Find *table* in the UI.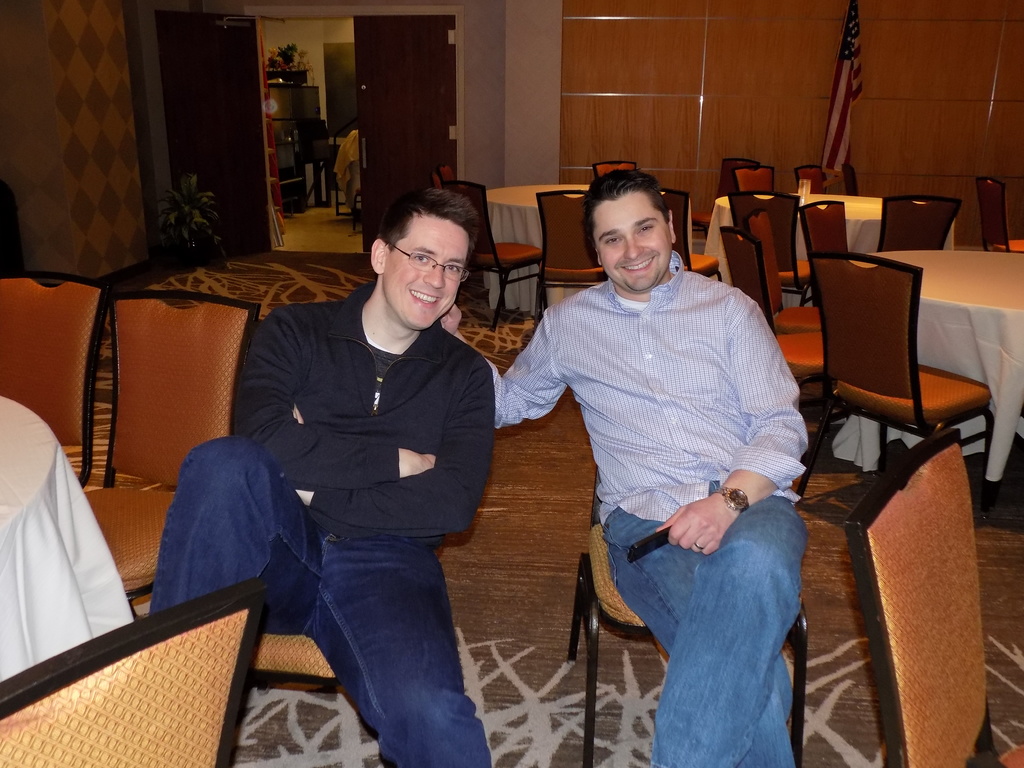
UI element at box(701, 193, 957, 310).
